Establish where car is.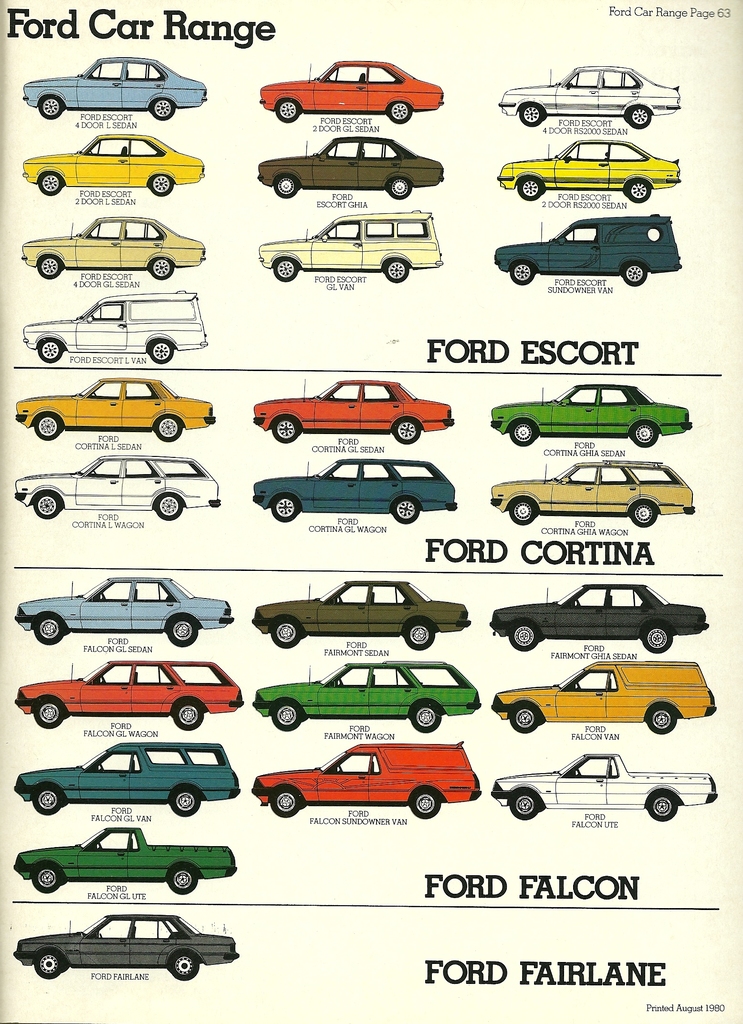
Established at x1=256, y1=137, x2=445, y2=200.
